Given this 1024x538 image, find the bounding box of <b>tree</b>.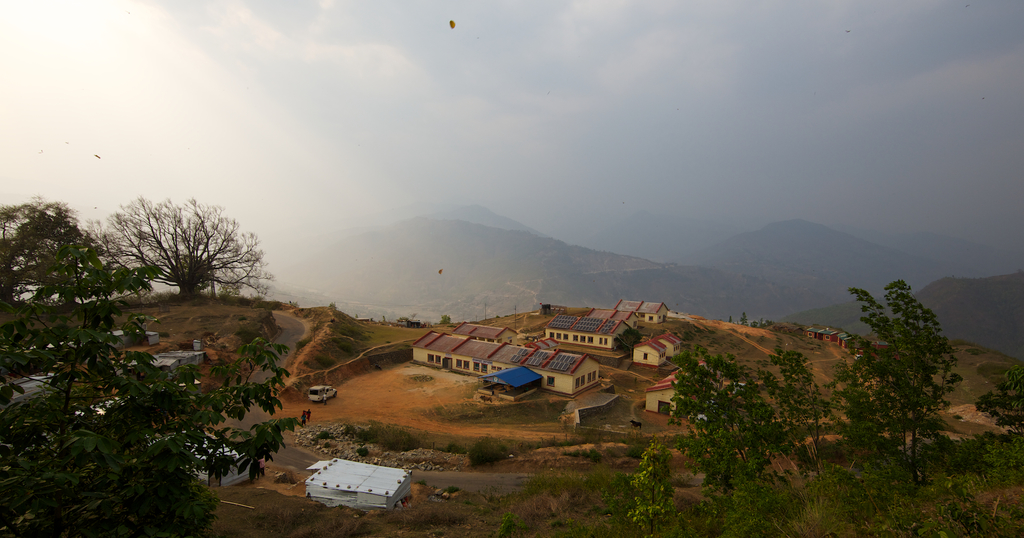
BBox(600, 473, 638, 537).
